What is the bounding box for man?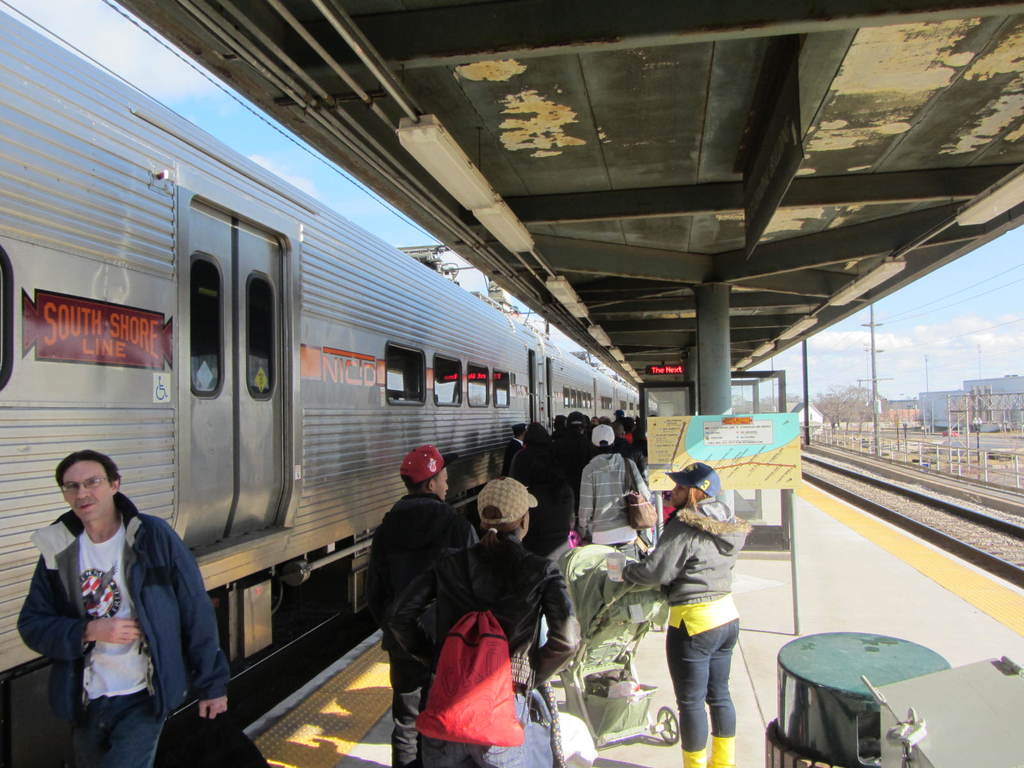
367:447:480:767.
